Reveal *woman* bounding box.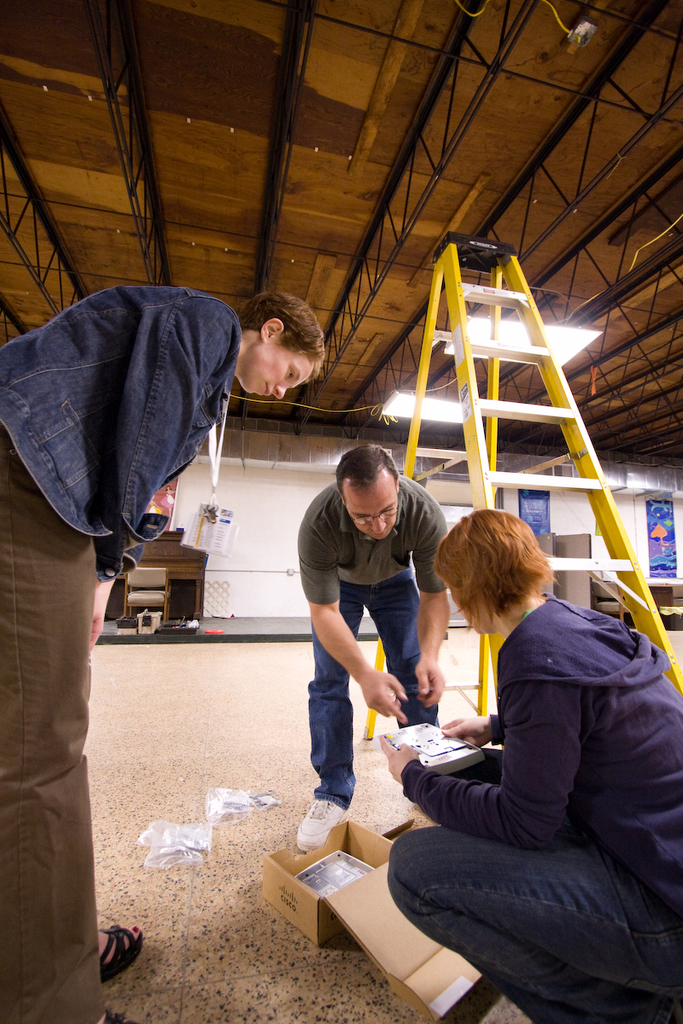
Revealed: 0,287,329,1020.
